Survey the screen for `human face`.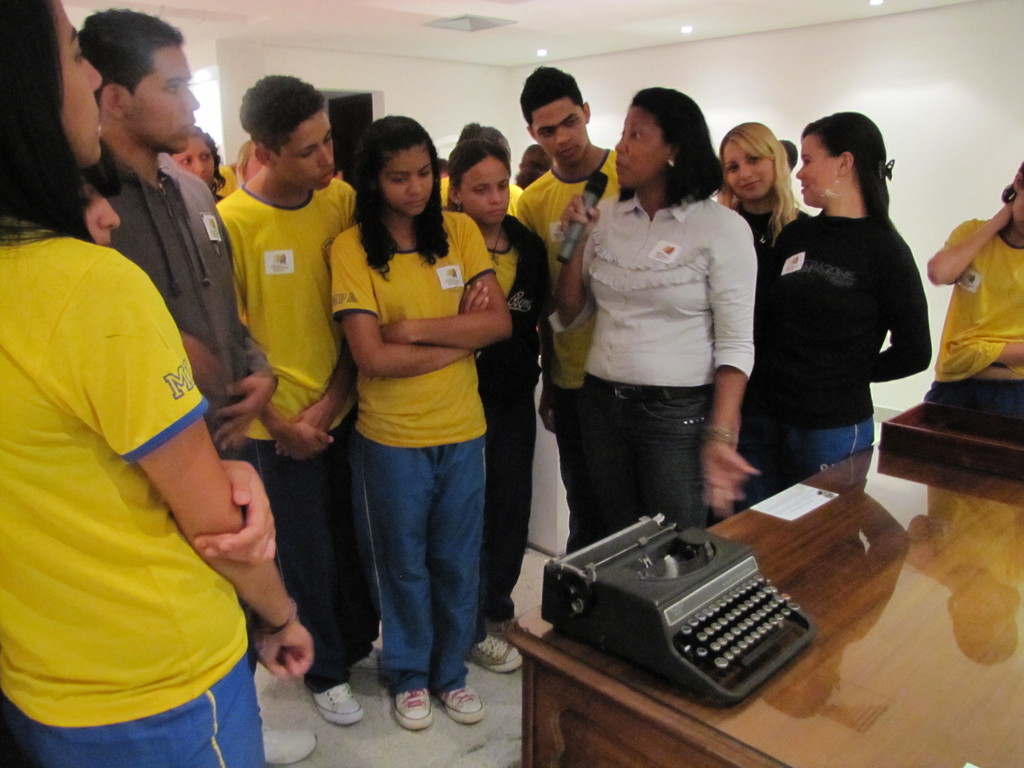
Survey found: {"left": 172, "top": 138, "right": 220, "bottom": 192}.
